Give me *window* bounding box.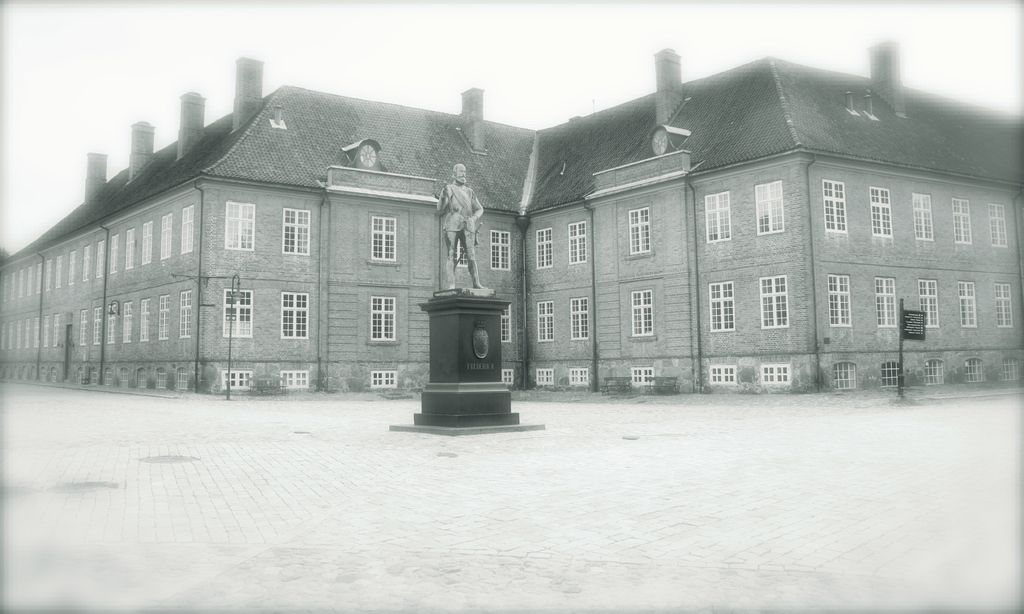
[left=371, top=295, right=394, bottom=339].
